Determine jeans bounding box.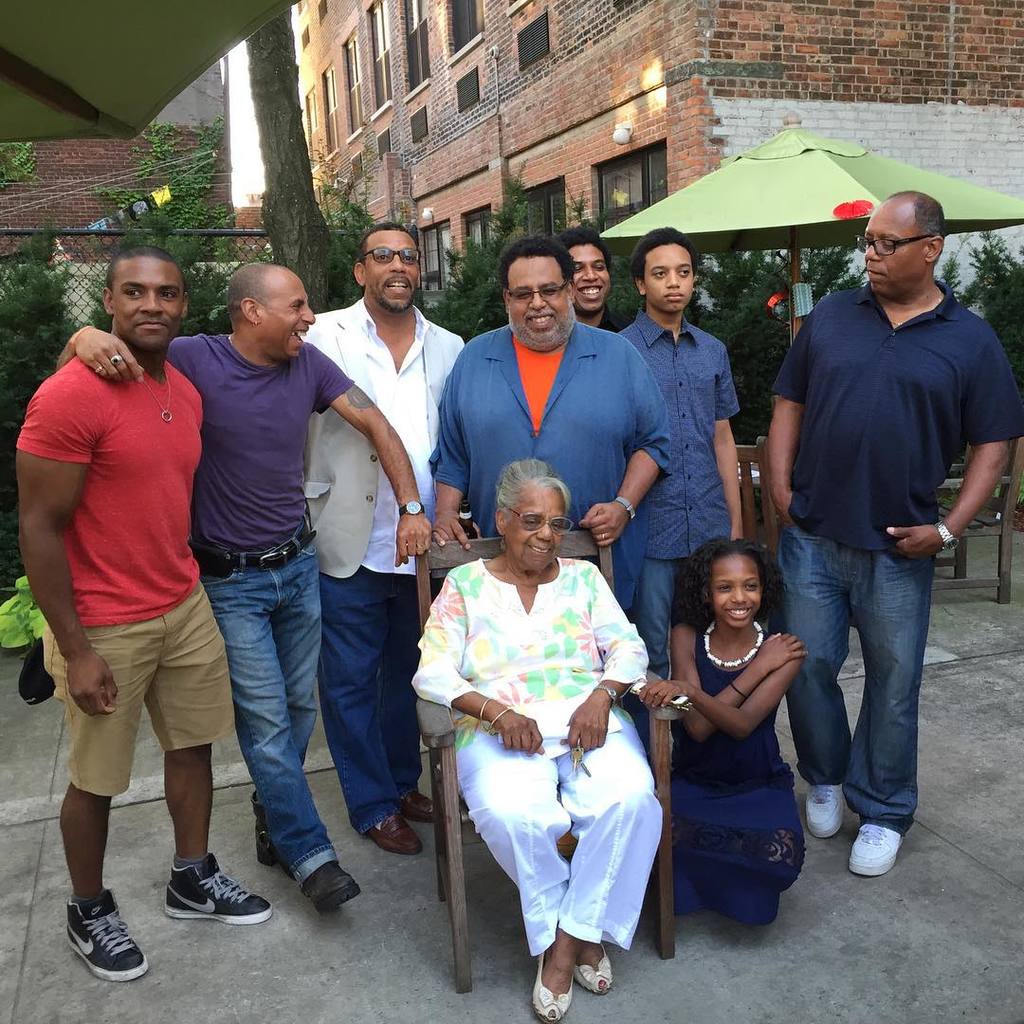
Determined: detection(625, 548, 691, 761).
